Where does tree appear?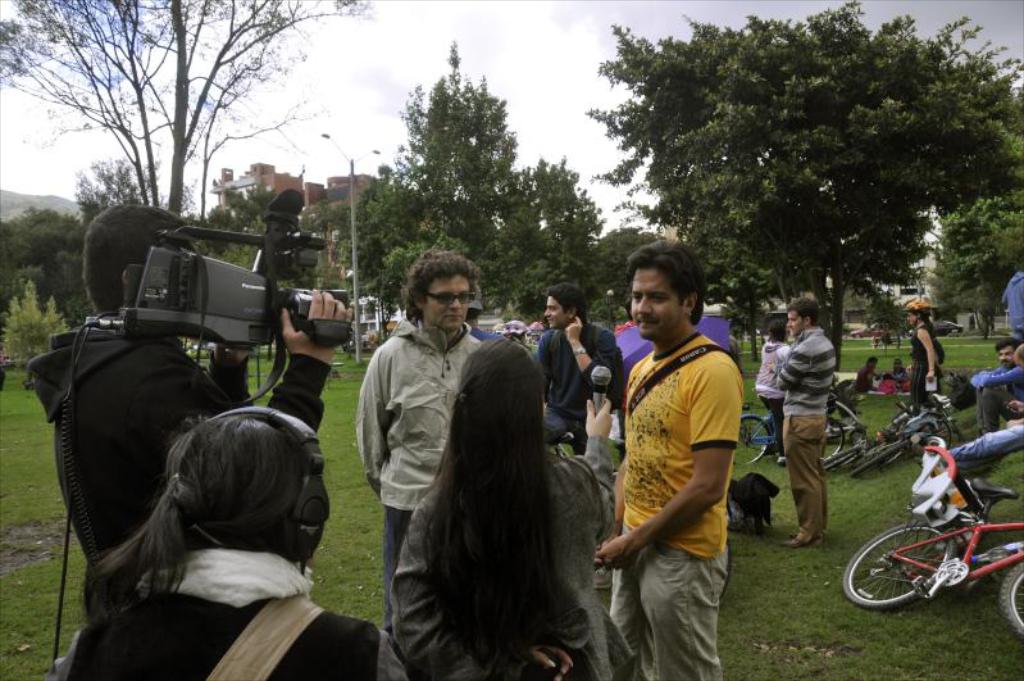
Appears at 586, 24, 1020, 339.
